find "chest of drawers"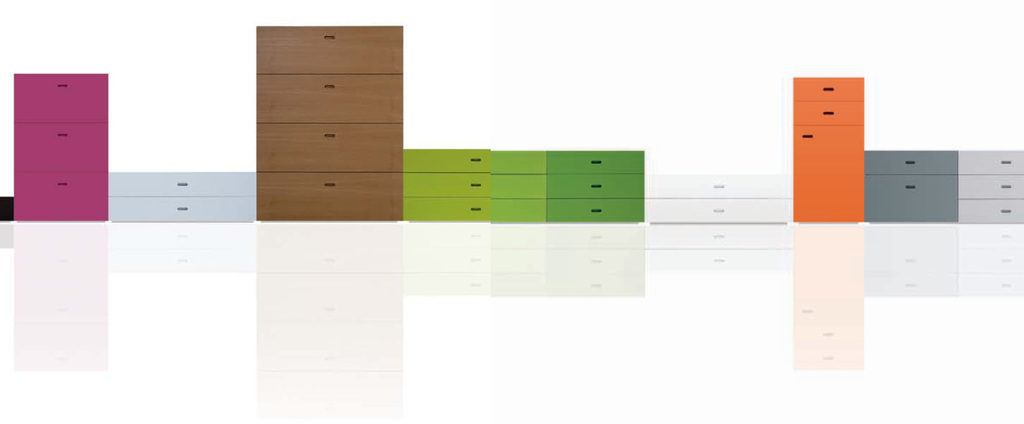
[792,75,866,222]
